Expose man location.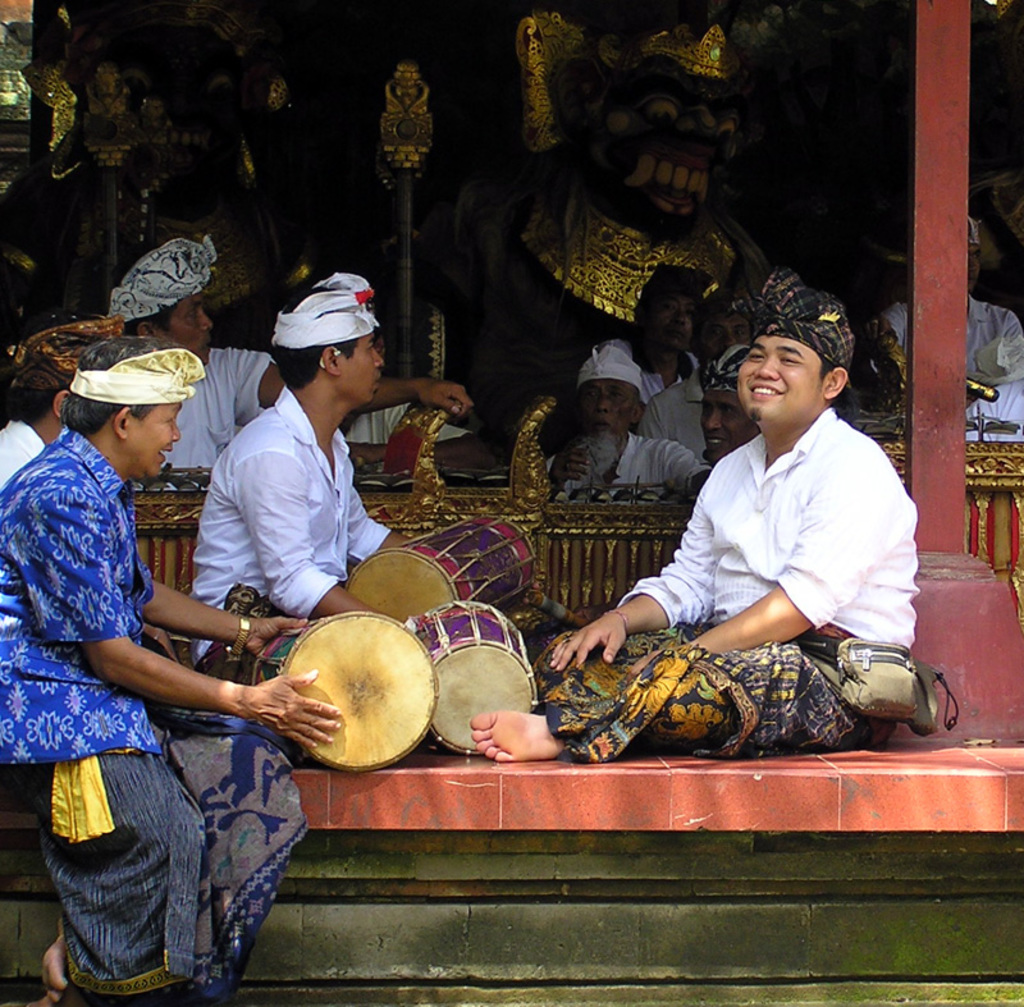
Exposed at rect(175, 265, 439, 690).
